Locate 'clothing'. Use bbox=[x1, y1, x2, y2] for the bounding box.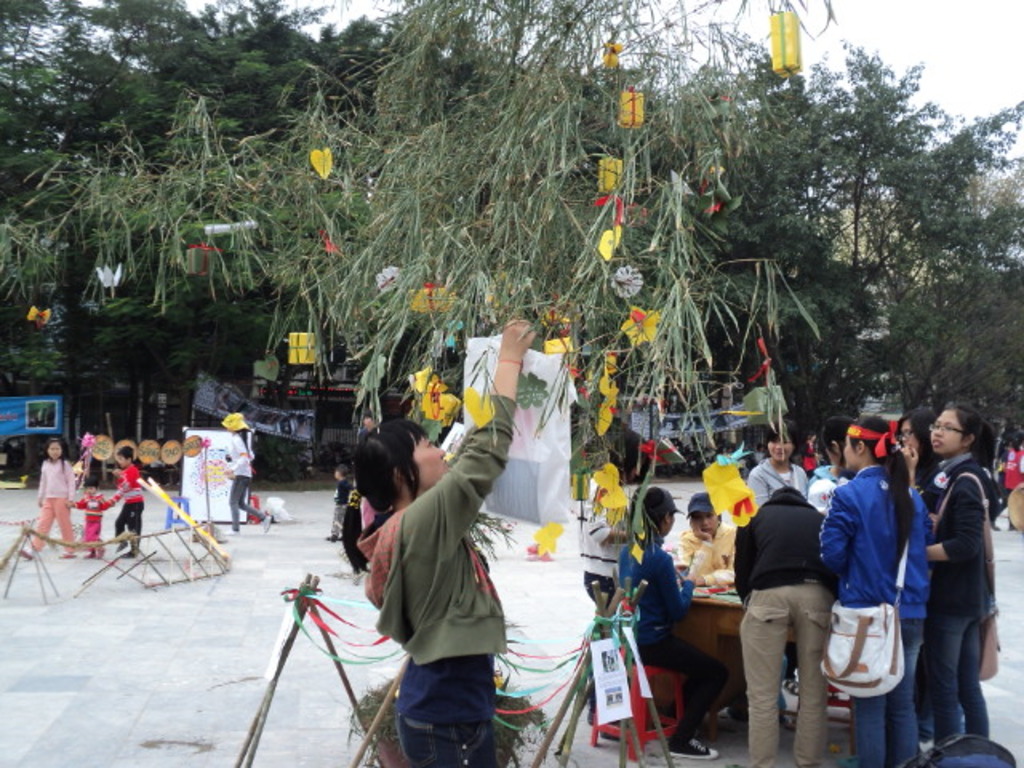
bbox=[346, 389, 528, 766].
